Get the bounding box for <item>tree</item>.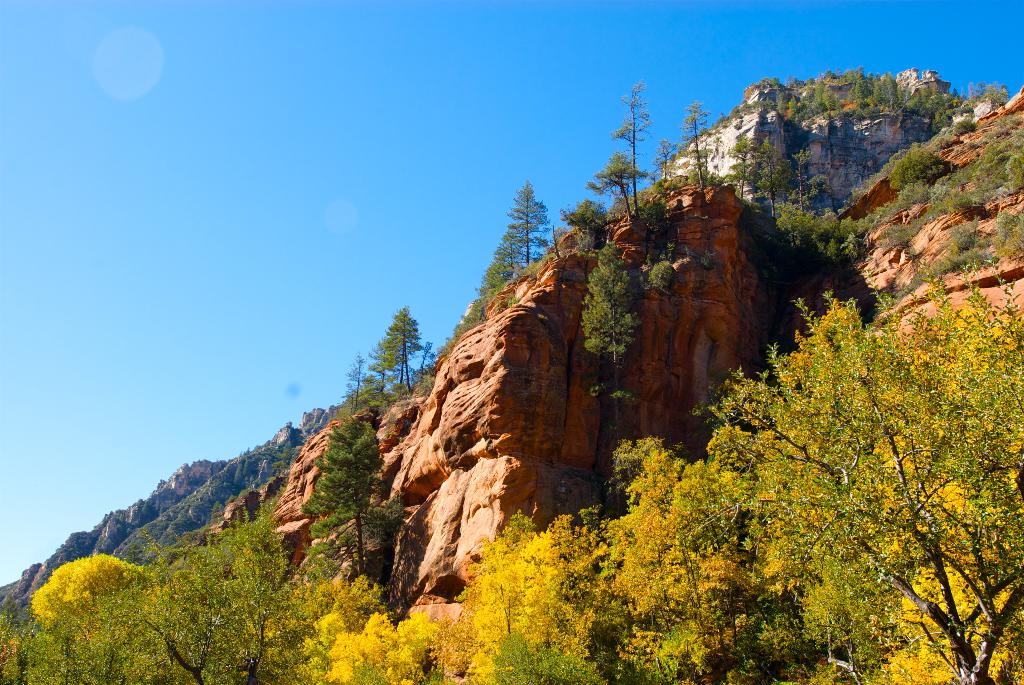
500/174/551/269.
